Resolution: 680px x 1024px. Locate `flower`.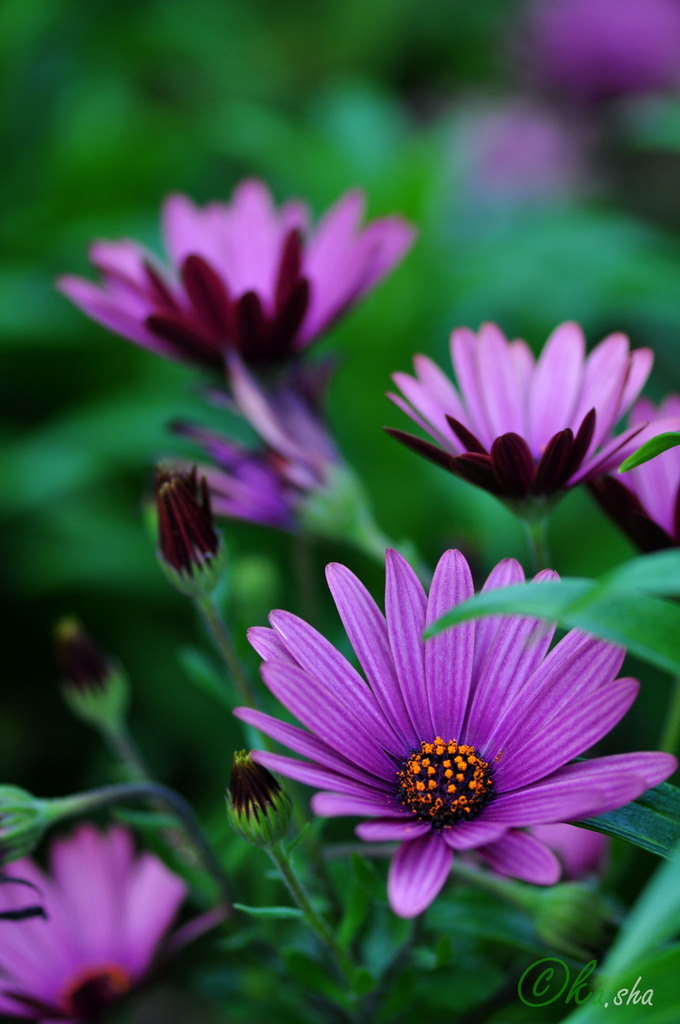
214 559 624 911.
